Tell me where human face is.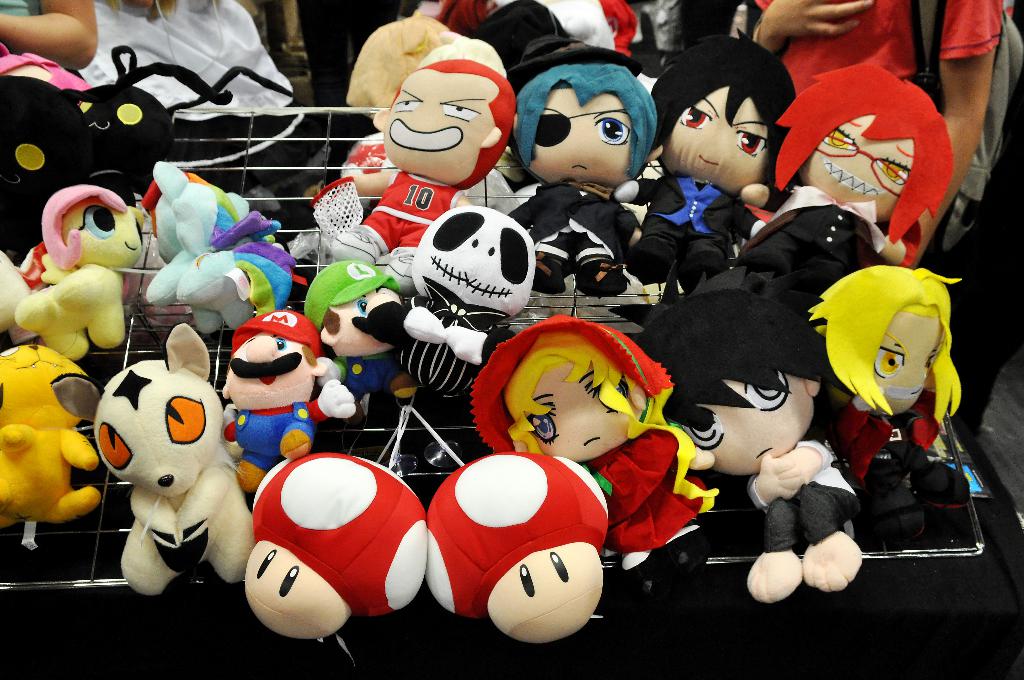
human face is at [x1=216, y1=329, x2=309, y2=408].
